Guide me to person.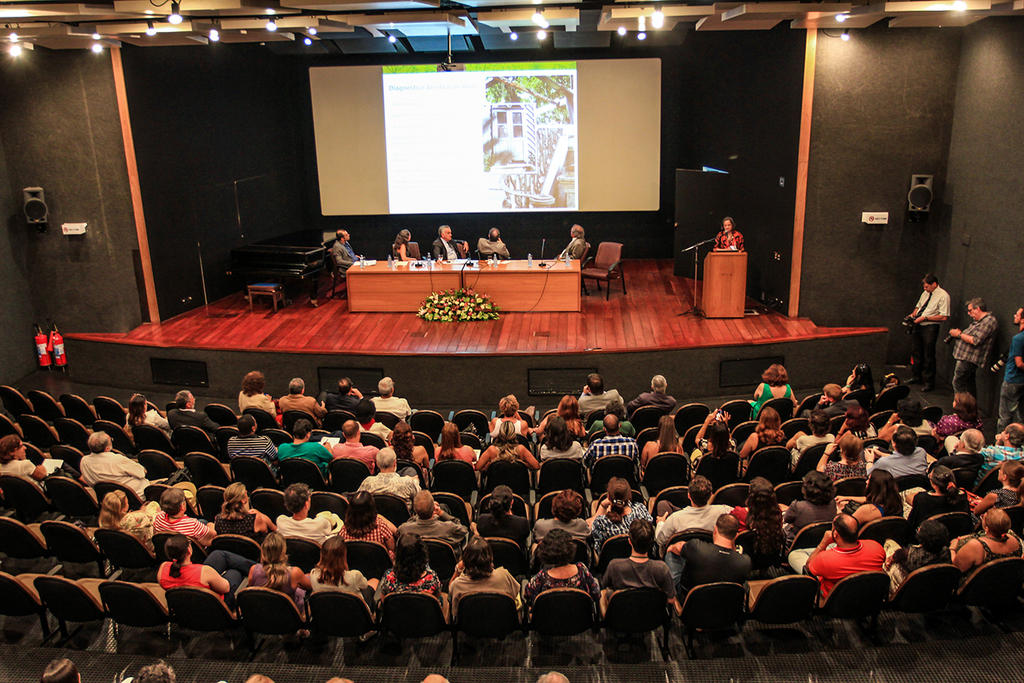
Guidance: <bbox>946, 288, 1000, 416</bbox>.
